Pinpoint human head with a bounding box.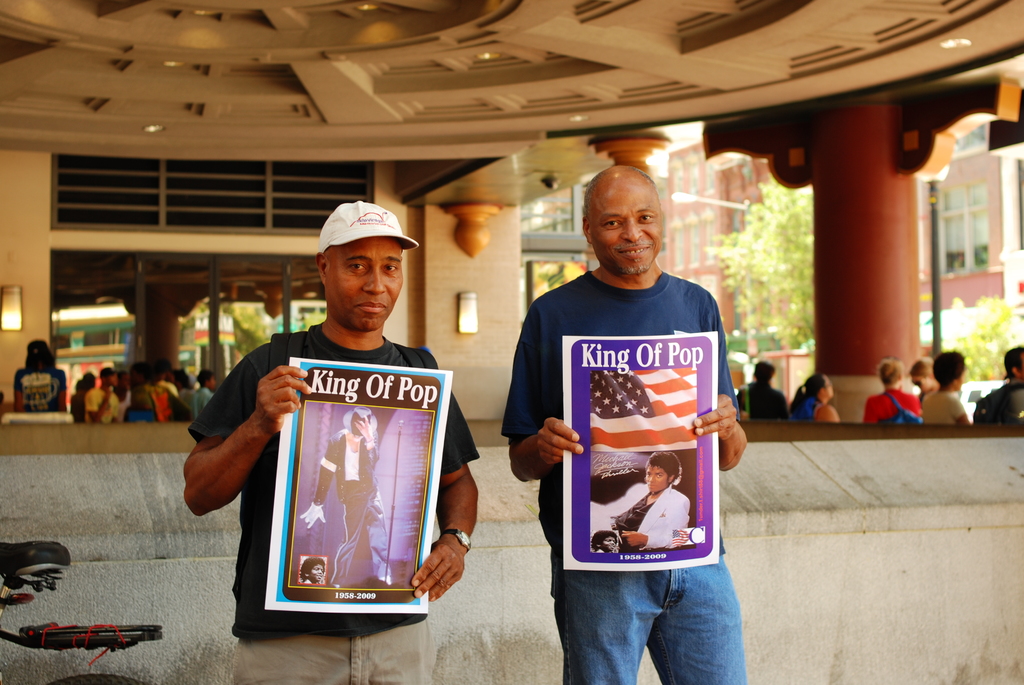
(350, 402, 376, 439).
